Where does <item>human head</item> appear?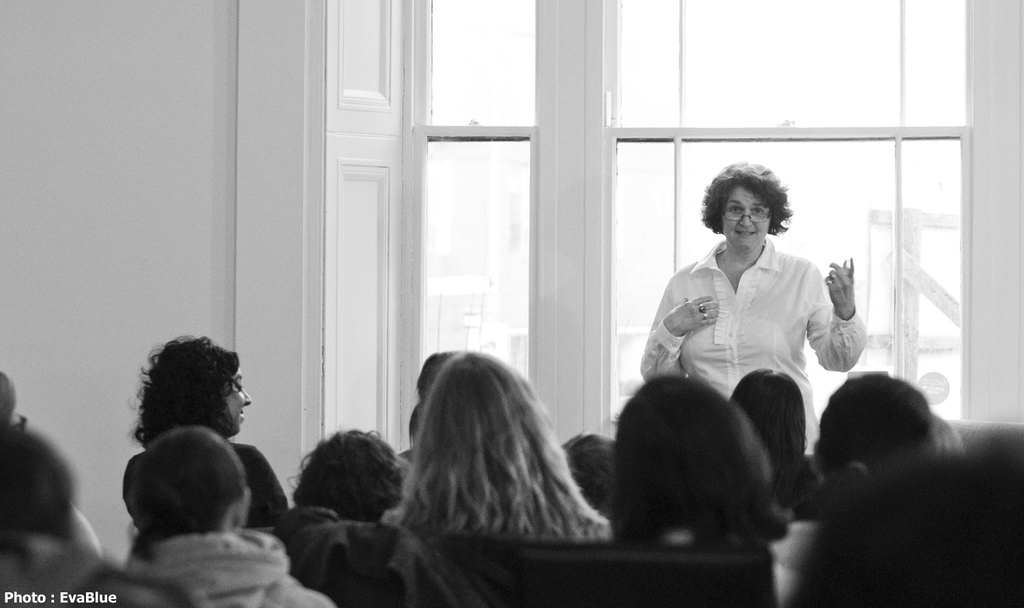
Appears at <box>134,427,262,538</box>.
